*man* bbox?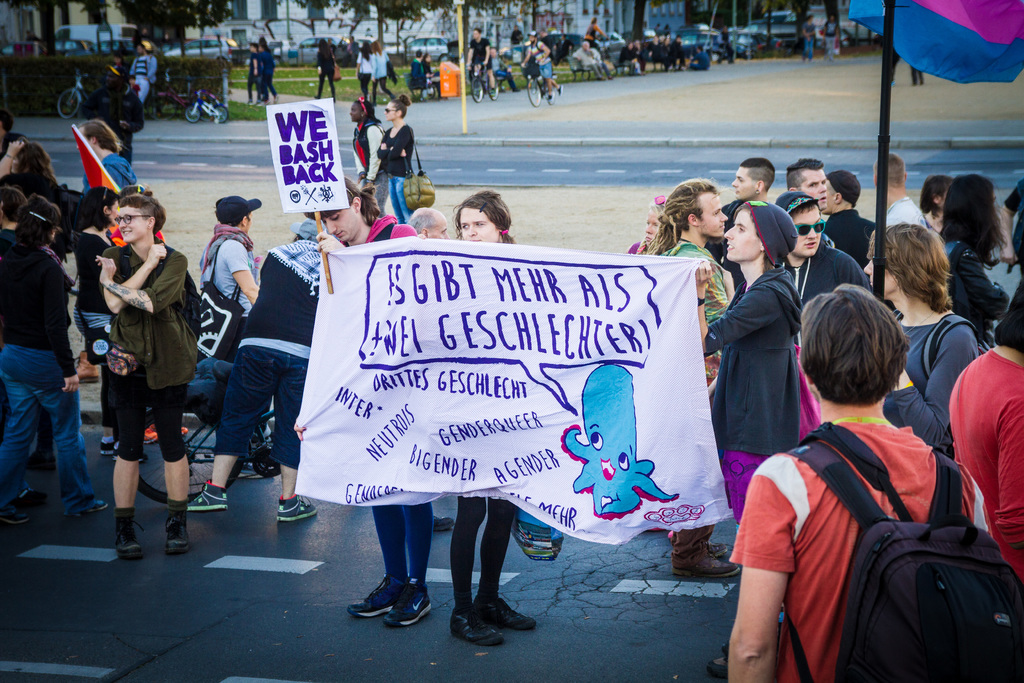
box=[130, 40, 152, 118]
